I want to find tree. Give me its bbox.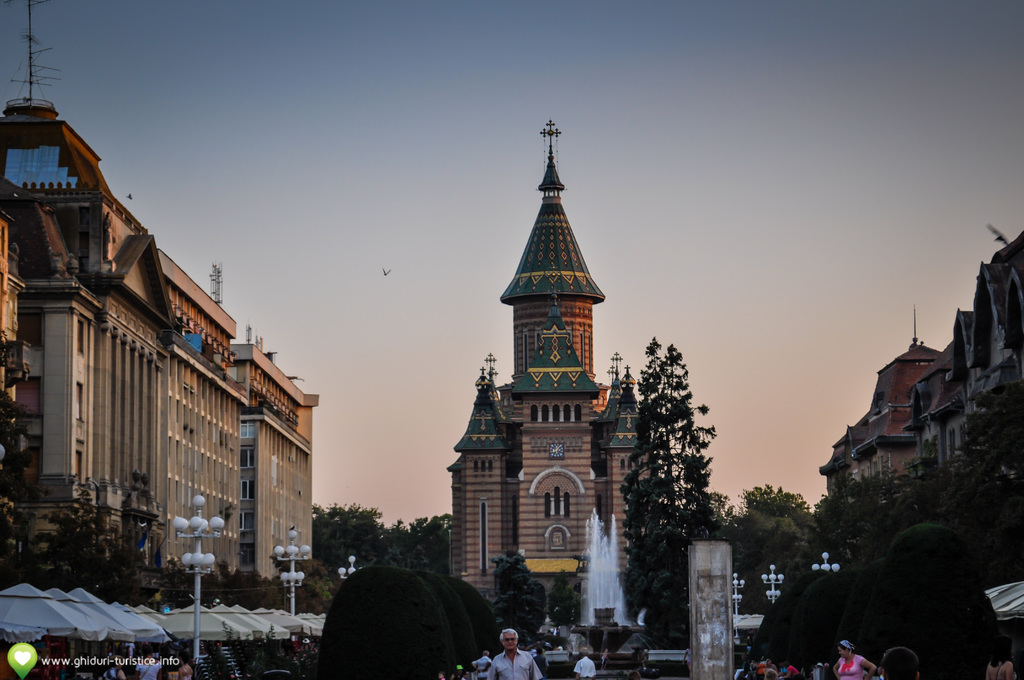
970, 382, 1023, 509.
